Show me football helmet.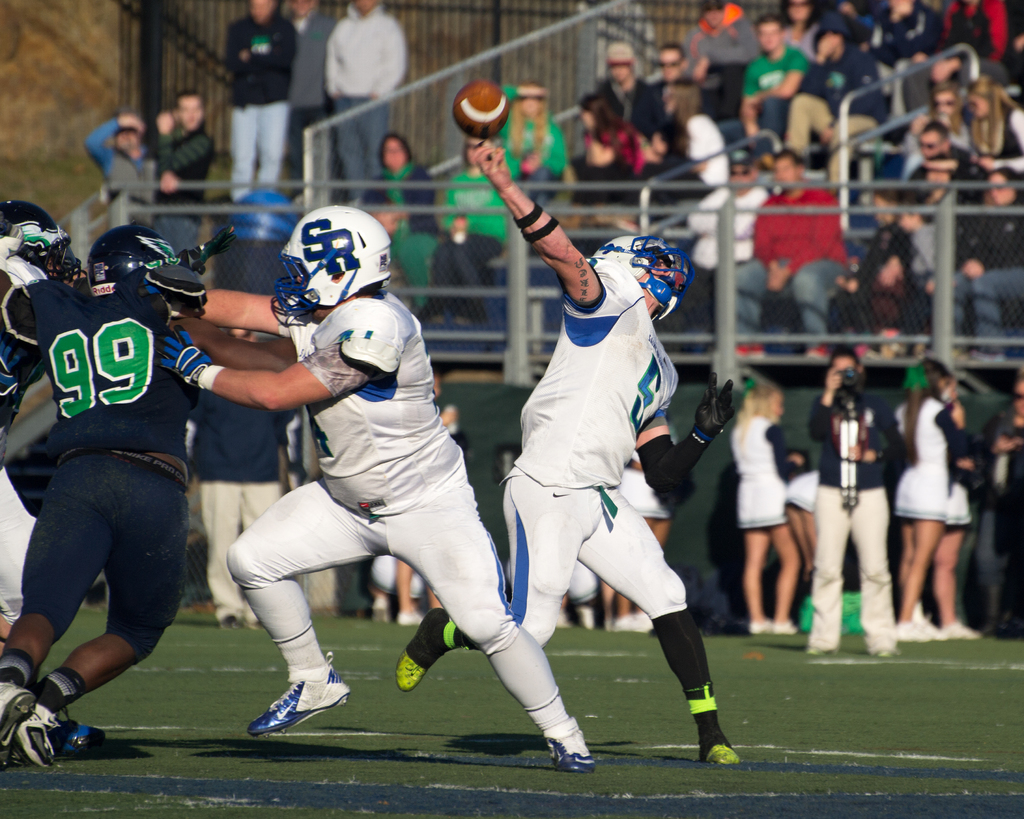
football helmet is here: [left=0, top=195, right=90, bottom=290].
